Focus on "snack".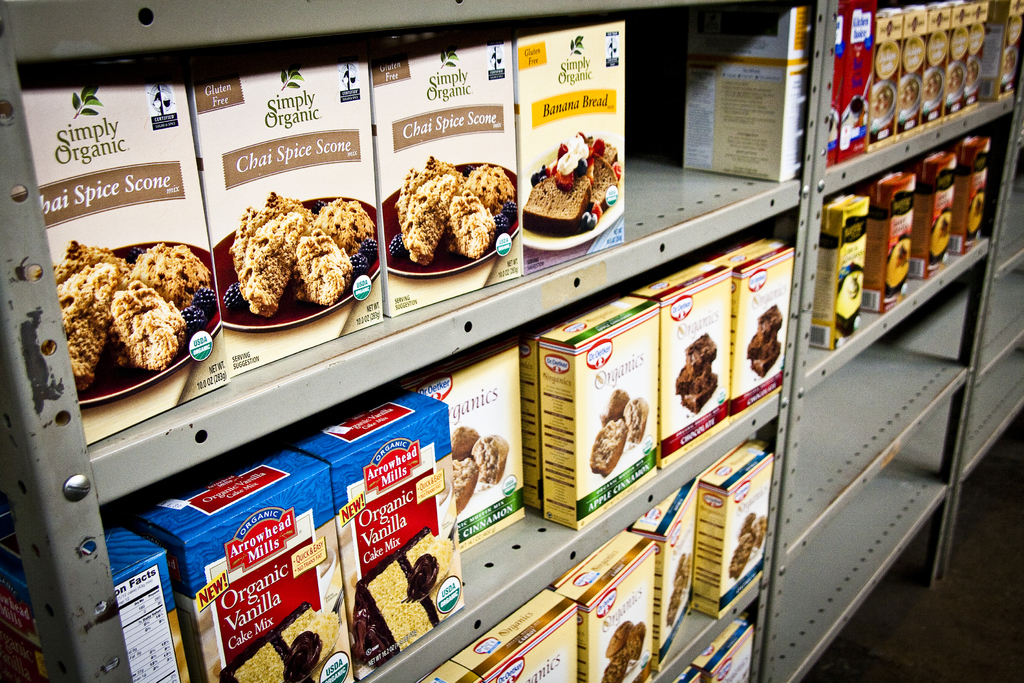
Focused at BBox(732, 518, 769, 570).
